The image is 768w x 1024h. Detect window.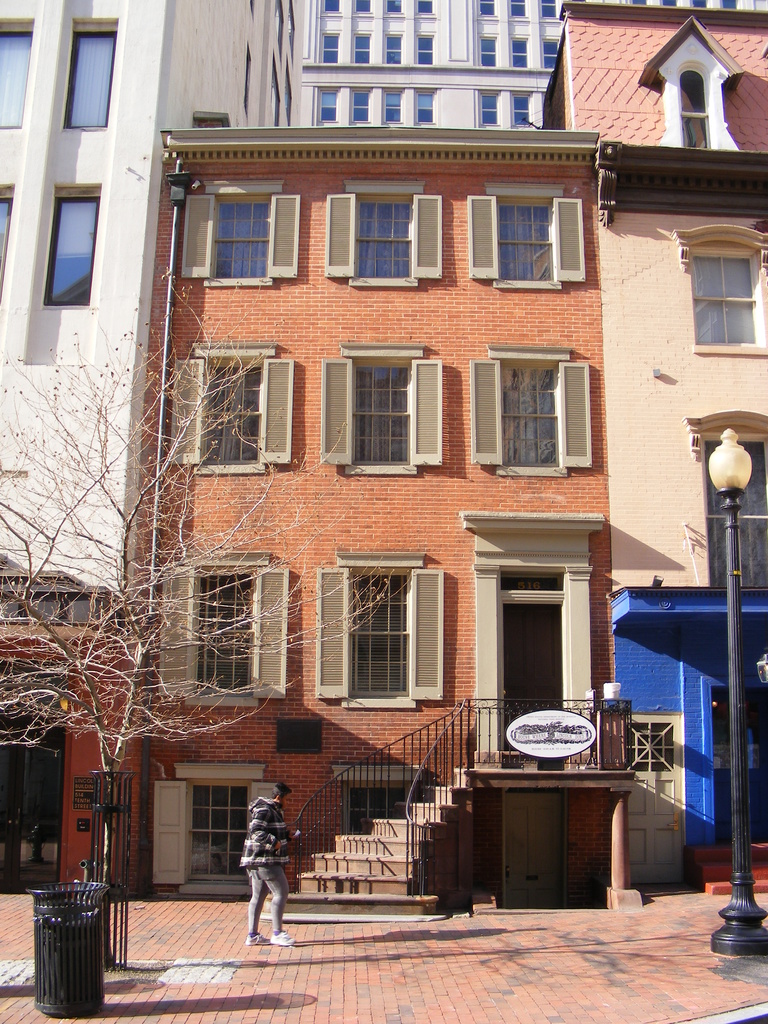
Detection: pyautogui.locateOnScreen(420, 95, 435, 123).
